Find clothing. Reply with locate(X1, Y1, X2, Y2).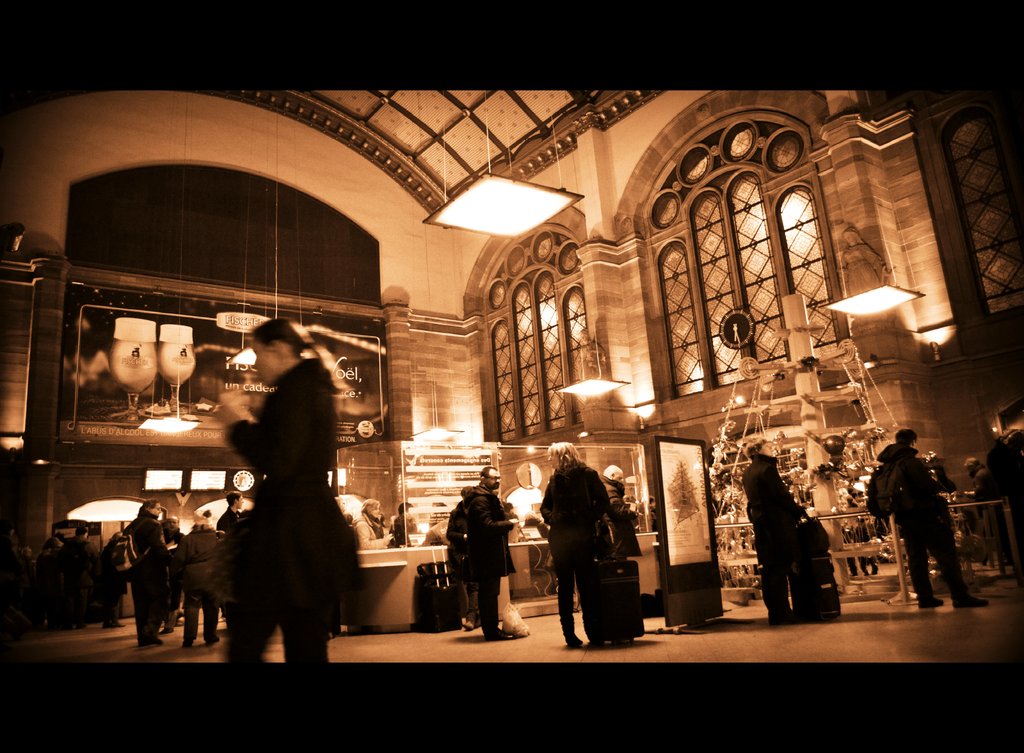
locate(218, 364, 340, 661).
